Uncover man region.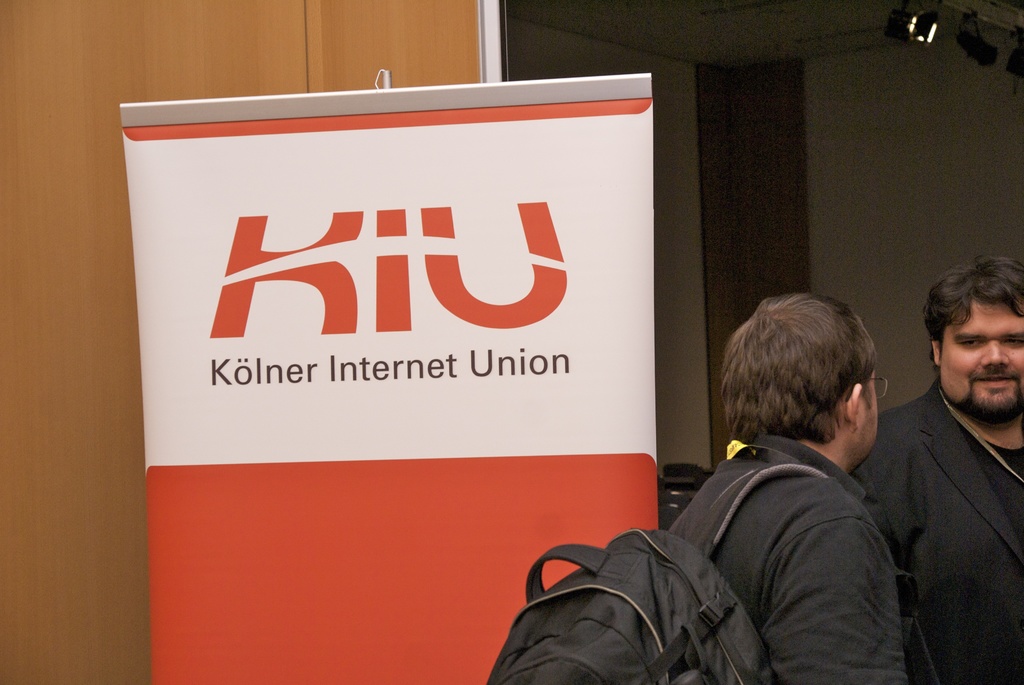
Uncovered: box(666, 290, 938, 684).
